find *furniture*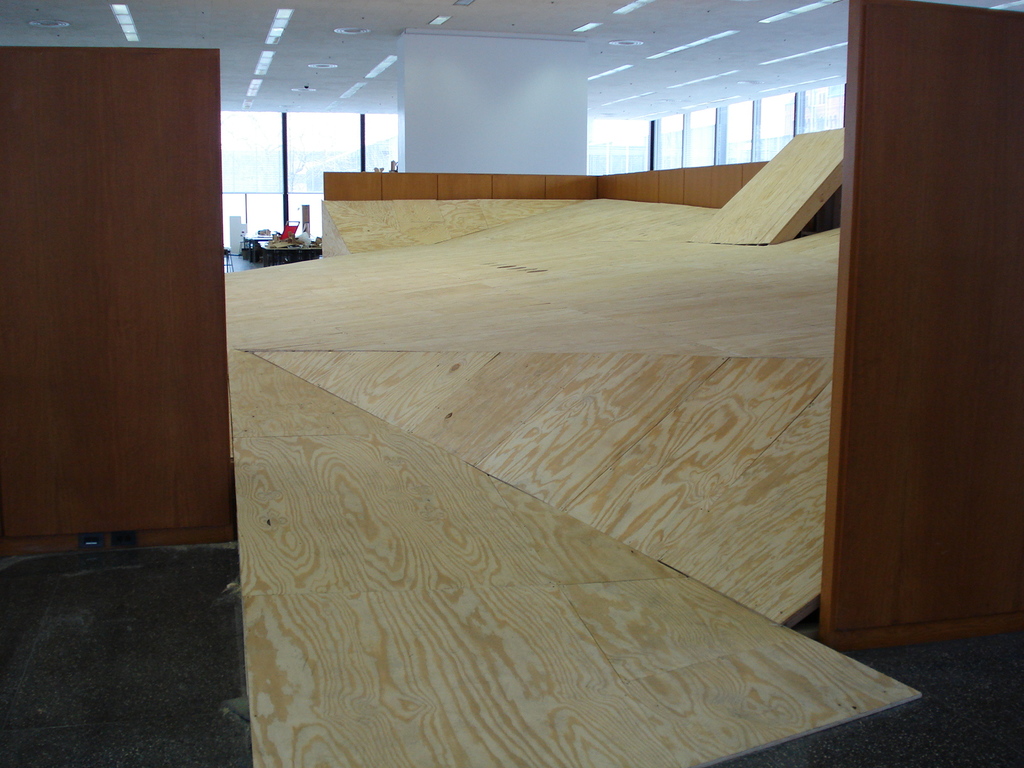
box=[239, 227, 319, 261]
